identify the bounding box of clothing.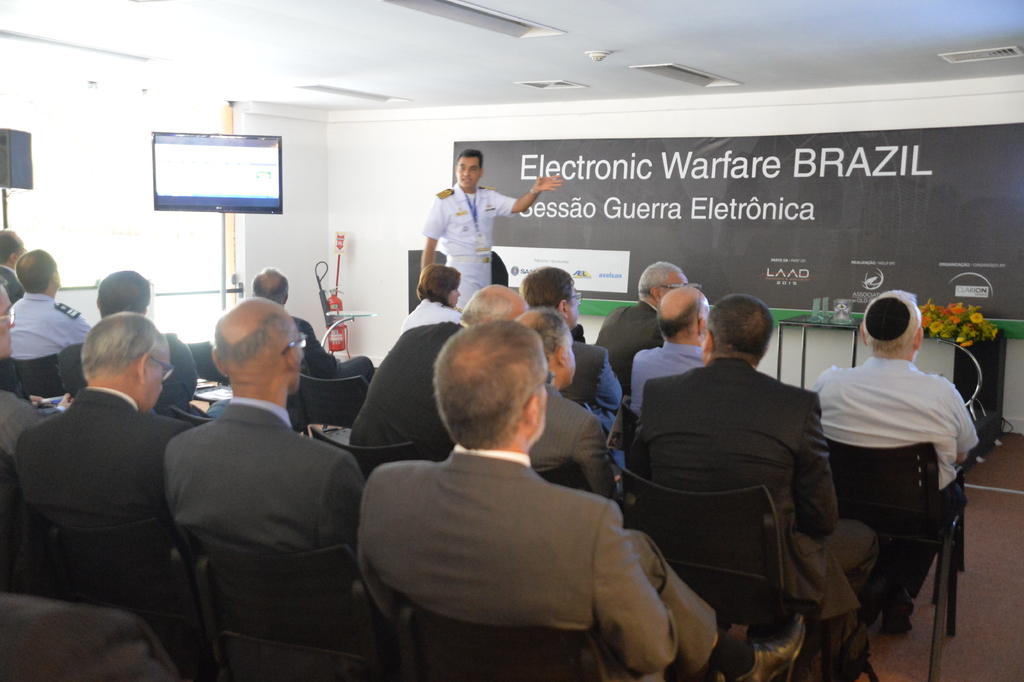
box(584, 302, 673, 403).
